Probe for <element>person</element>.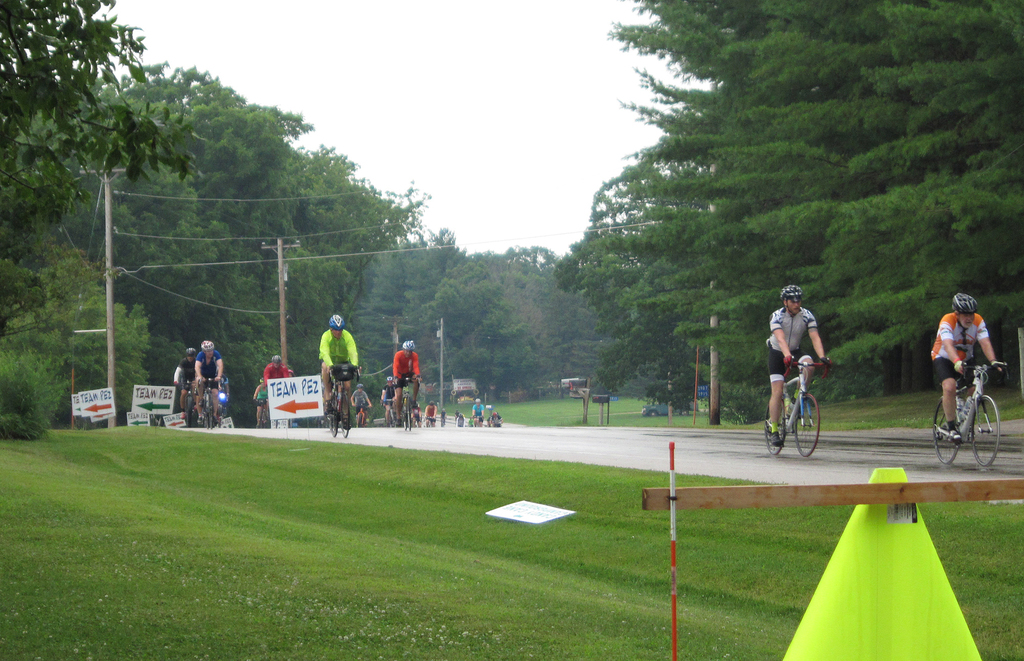
Probe result: select_region(775, 281, 840, 458).
